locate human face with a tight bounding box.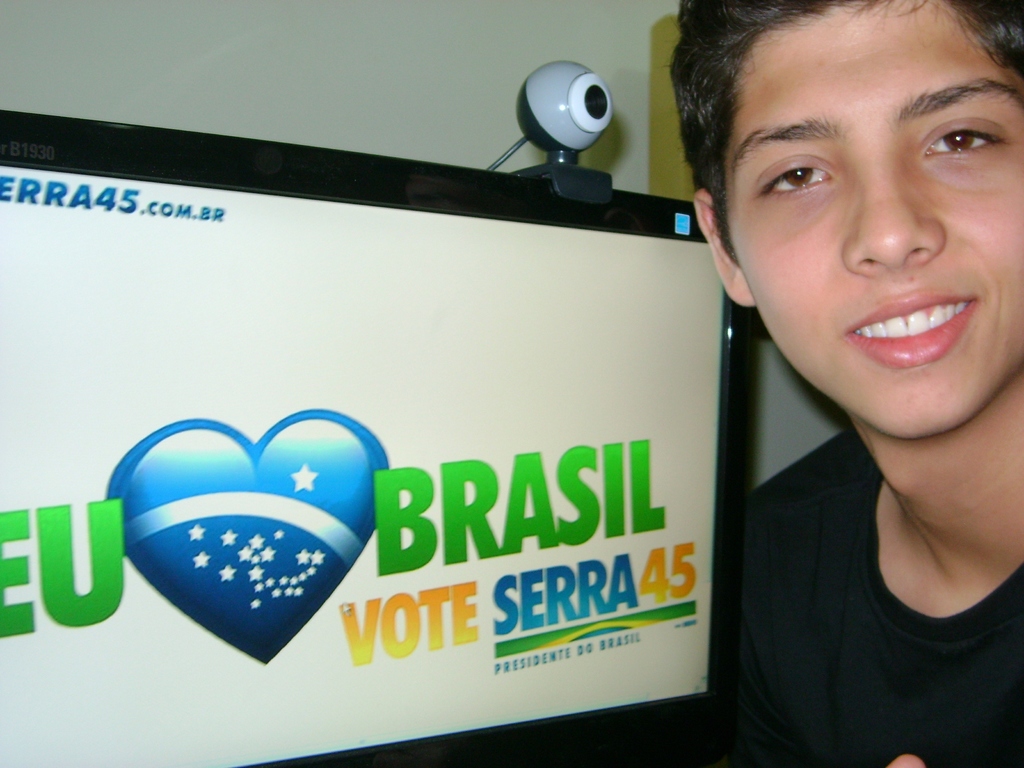
box(724, 27, 1023, 430).
